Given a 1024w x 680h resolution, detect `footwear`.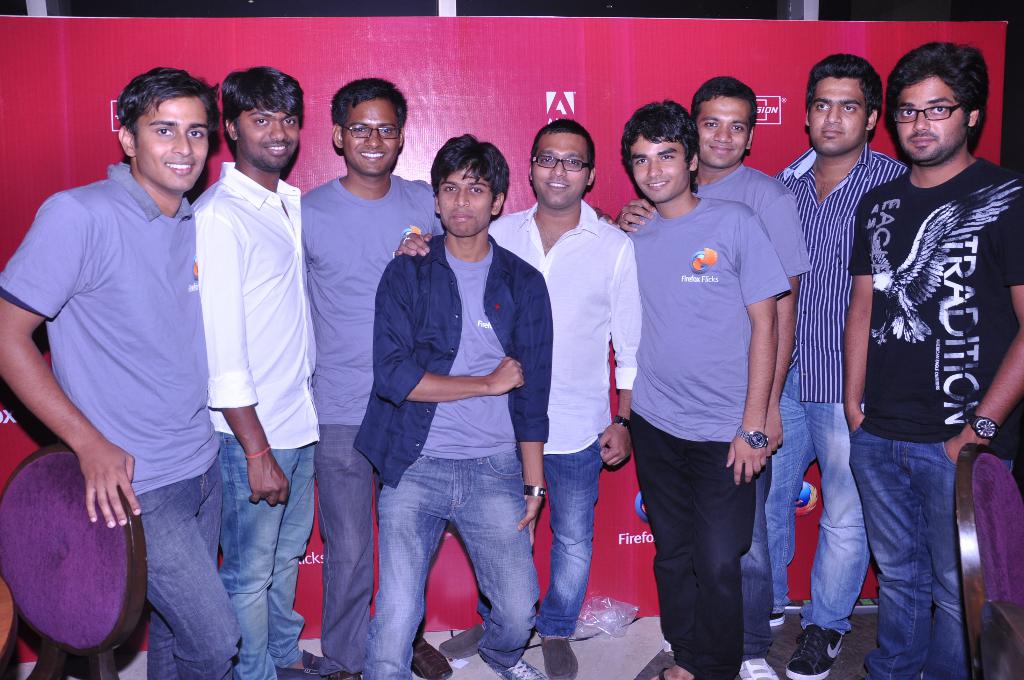
{"left": 273, "top": 650, "right": 327, "bottom": 679}.
